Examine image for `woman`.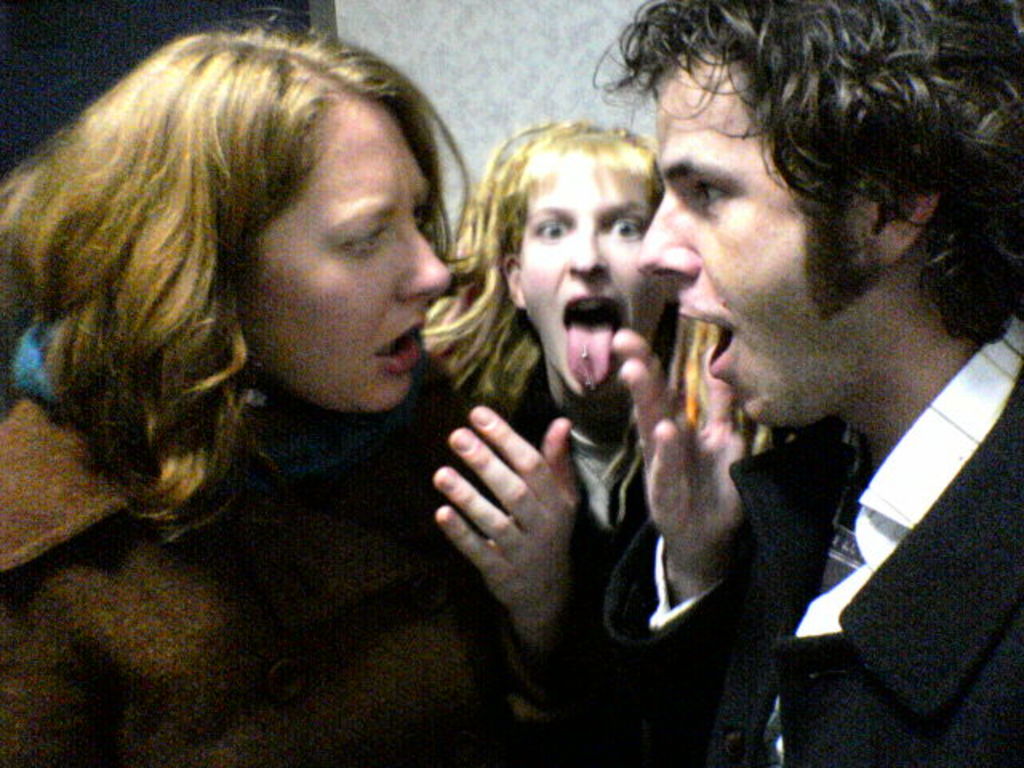
Examination result: Rect(38, 0, 581, 754).
